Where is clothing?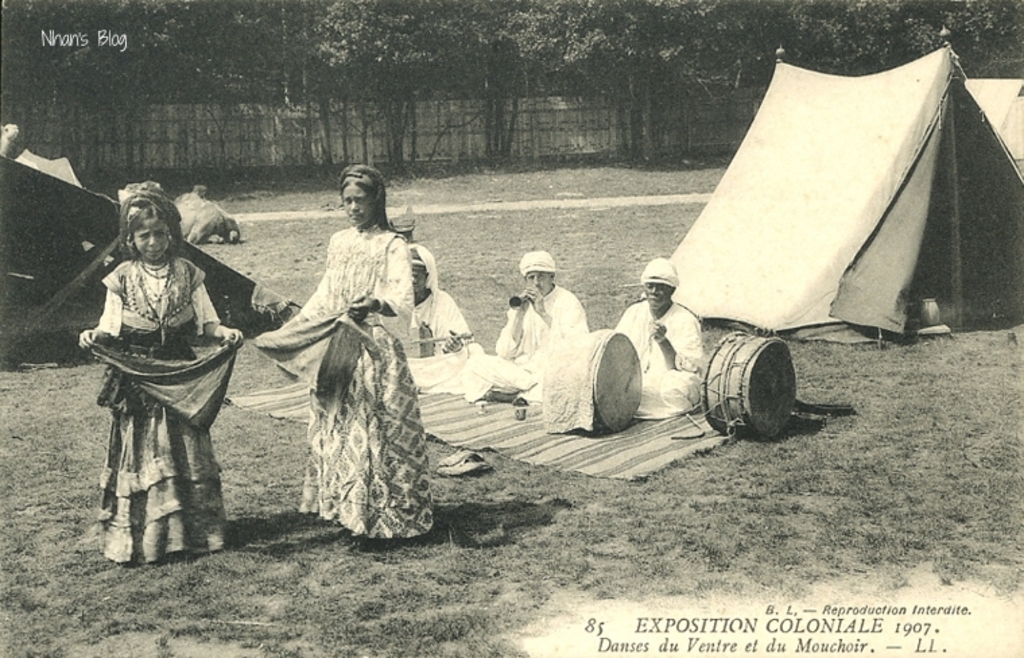
select_region(245, 232, 435, 538).
